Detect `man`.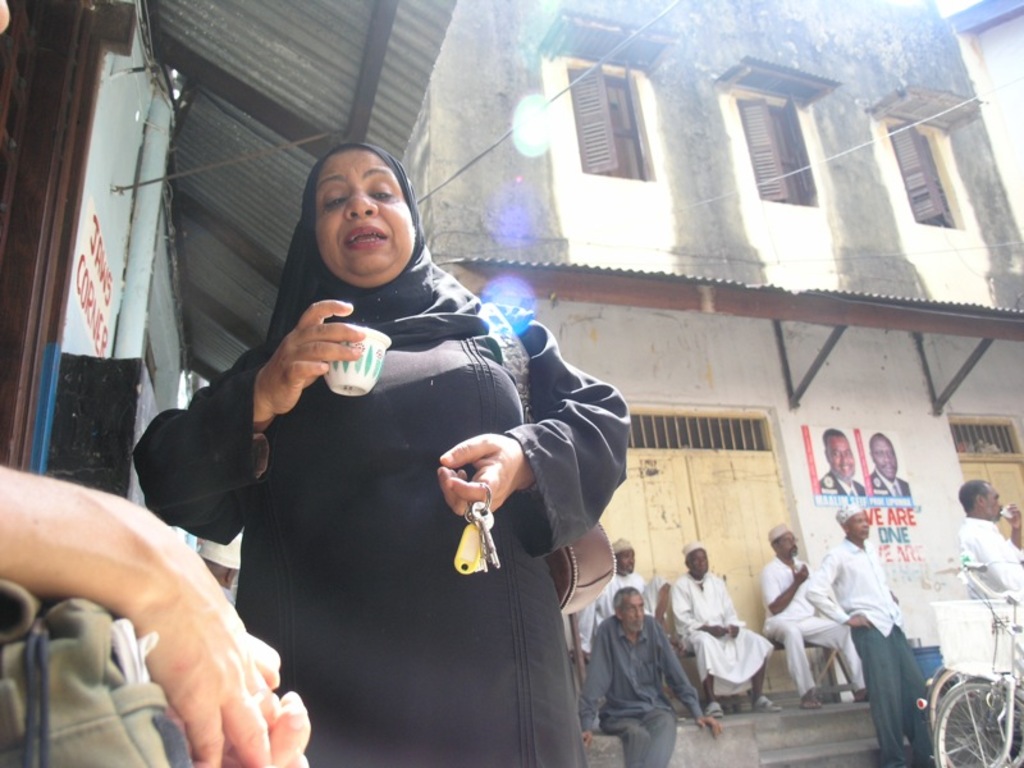
Detected at 669, 540, 782, 716.
